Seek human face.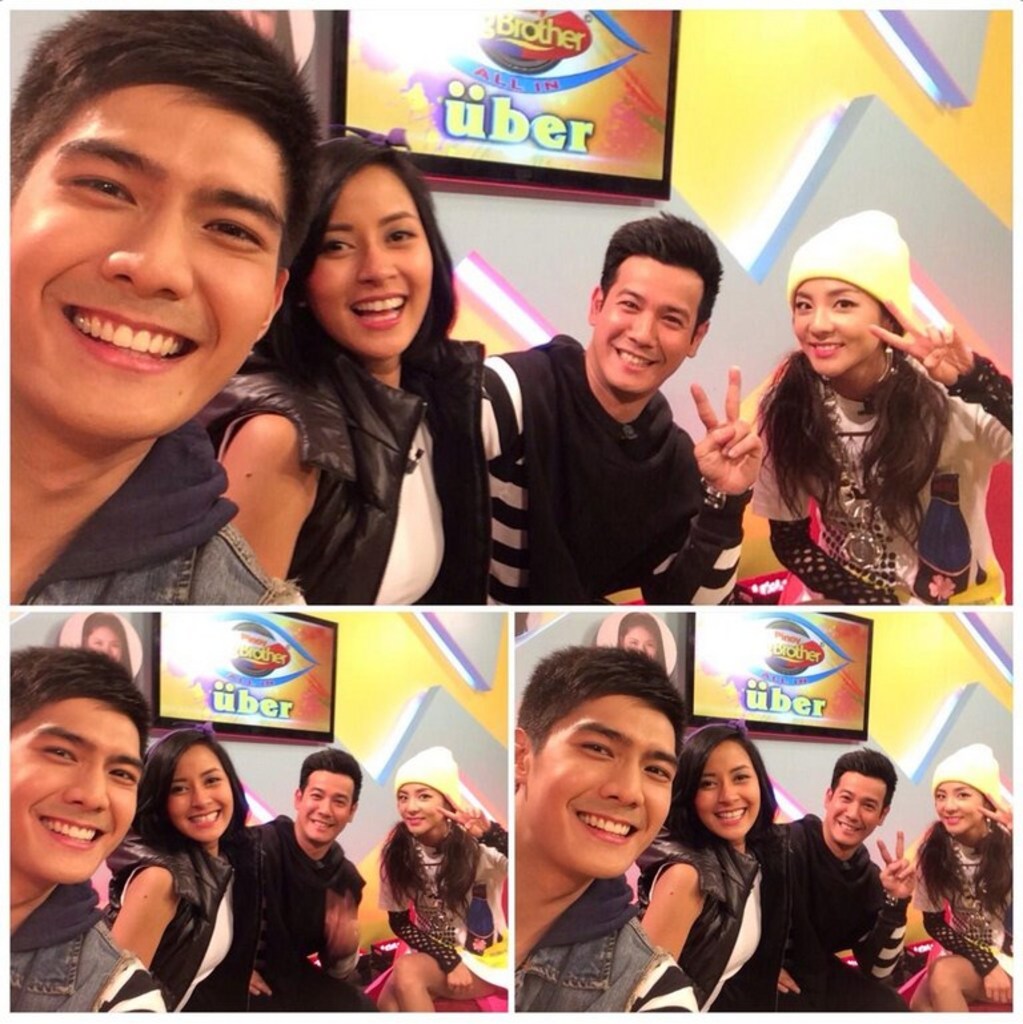
detection(593, 258, 701, 393).
